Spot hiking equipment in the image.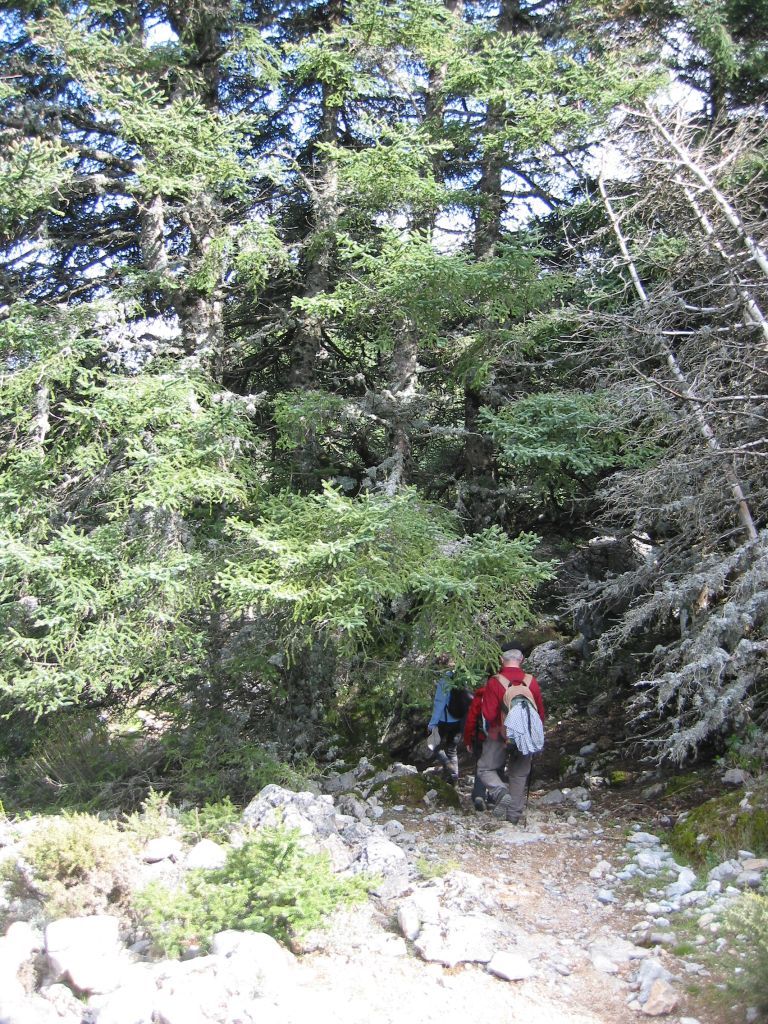
hiking equipment found at [444,667,476,733].
